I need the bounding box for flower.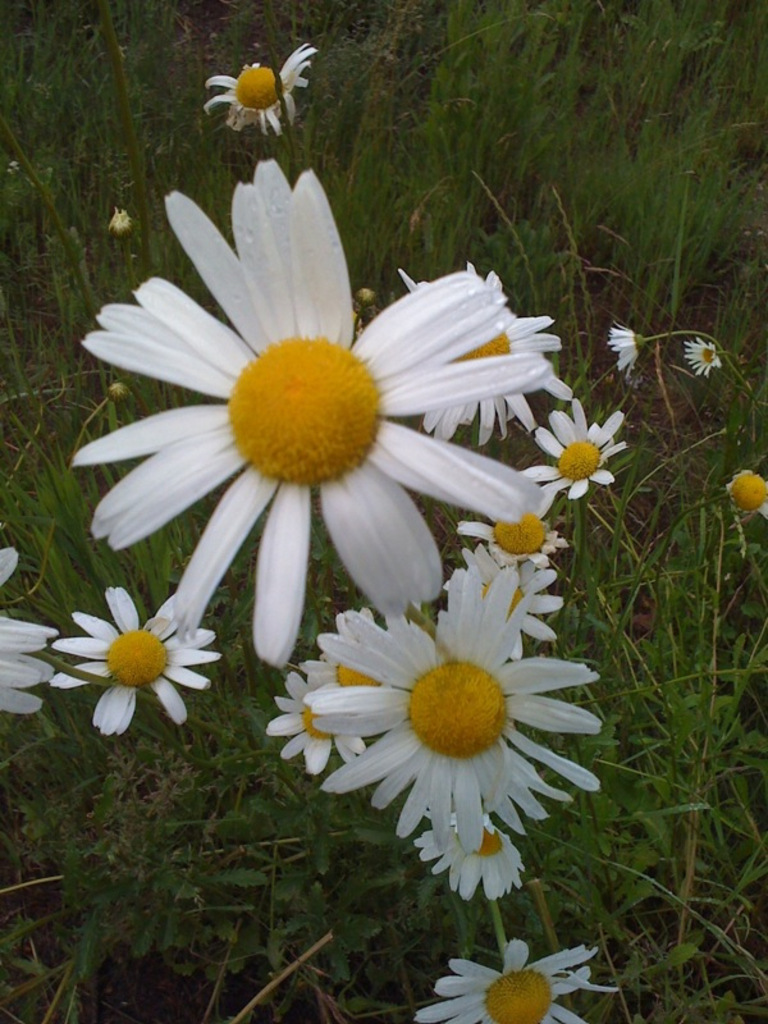
Here it is: {"x1": 604, "y1": 316, "x2": 643, "y2": 379}.
